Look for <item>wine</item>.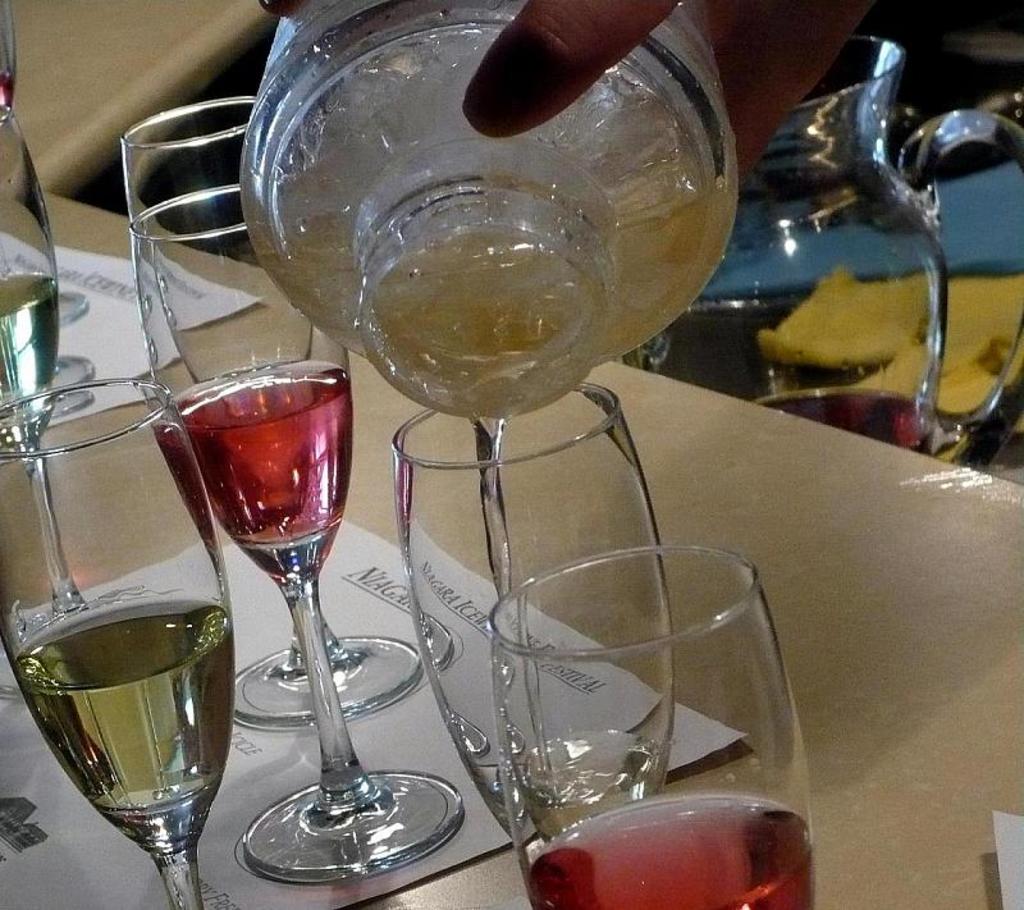
Found: (x1=470, y1=411, x2=663, y2=833).
